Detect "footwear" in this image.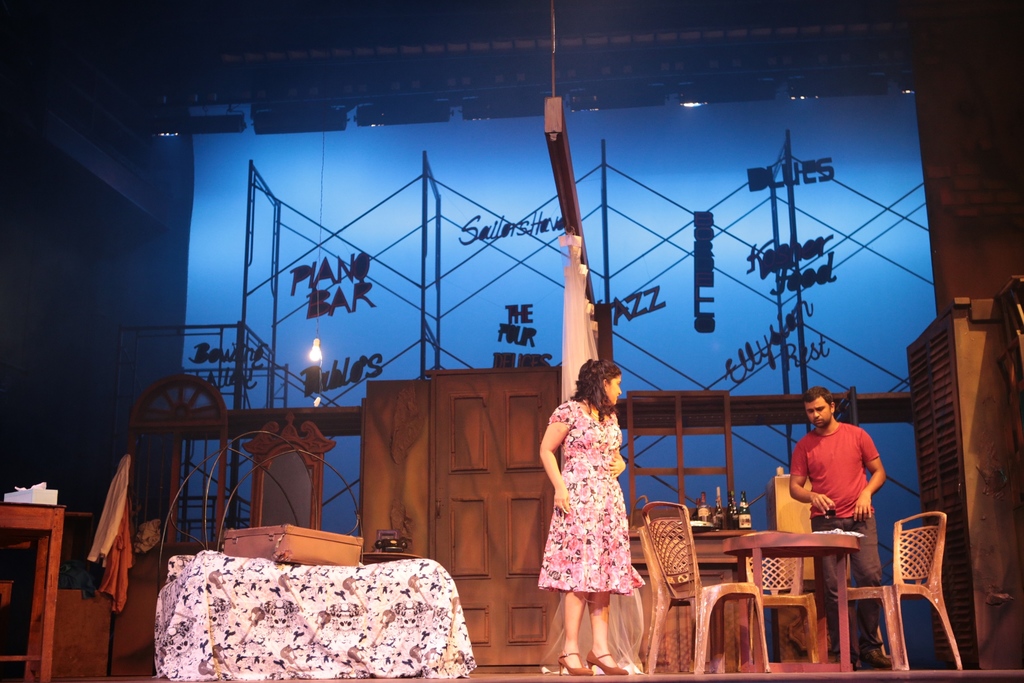
Detection: locate(558, 655, 587, 677).
